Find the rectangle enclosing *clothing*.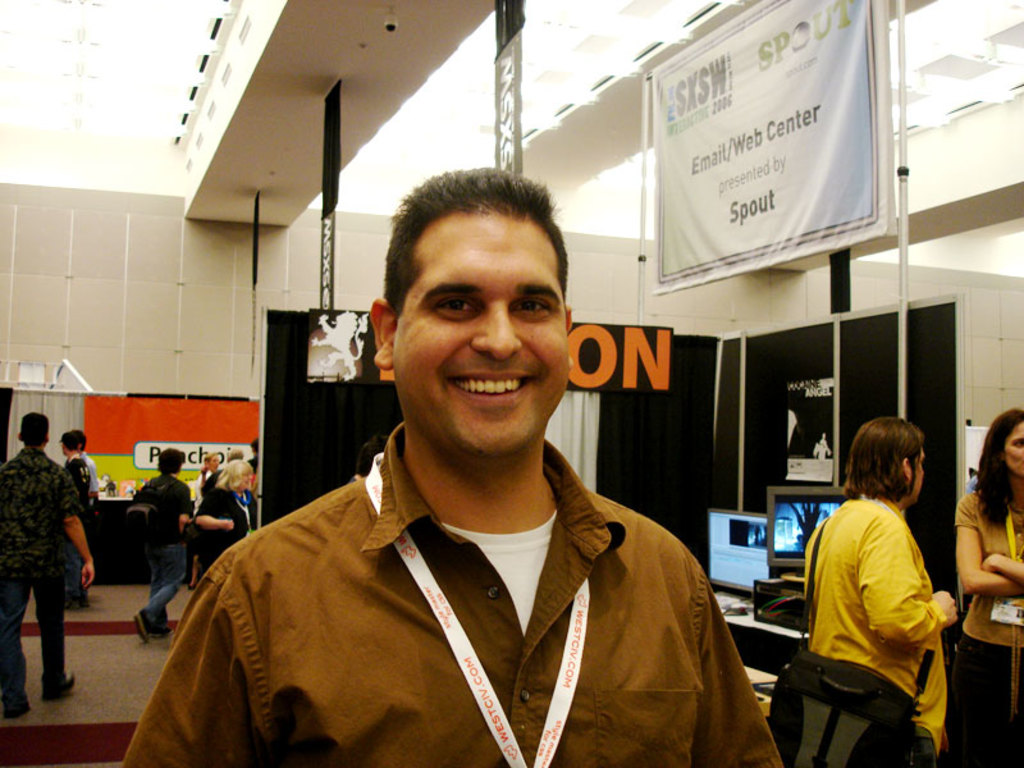
{"left": 65, "top": 449, "right": 91, "bottom": 604}.
